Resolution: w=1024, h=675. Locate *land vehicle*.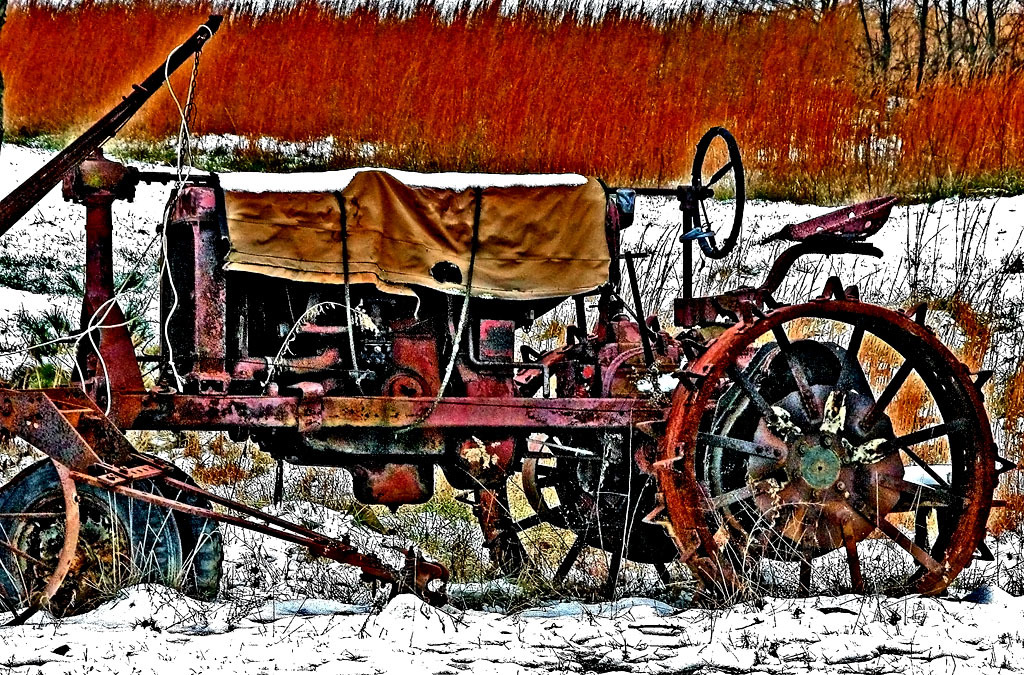
l=0, t=12, r=1023, b=639.
